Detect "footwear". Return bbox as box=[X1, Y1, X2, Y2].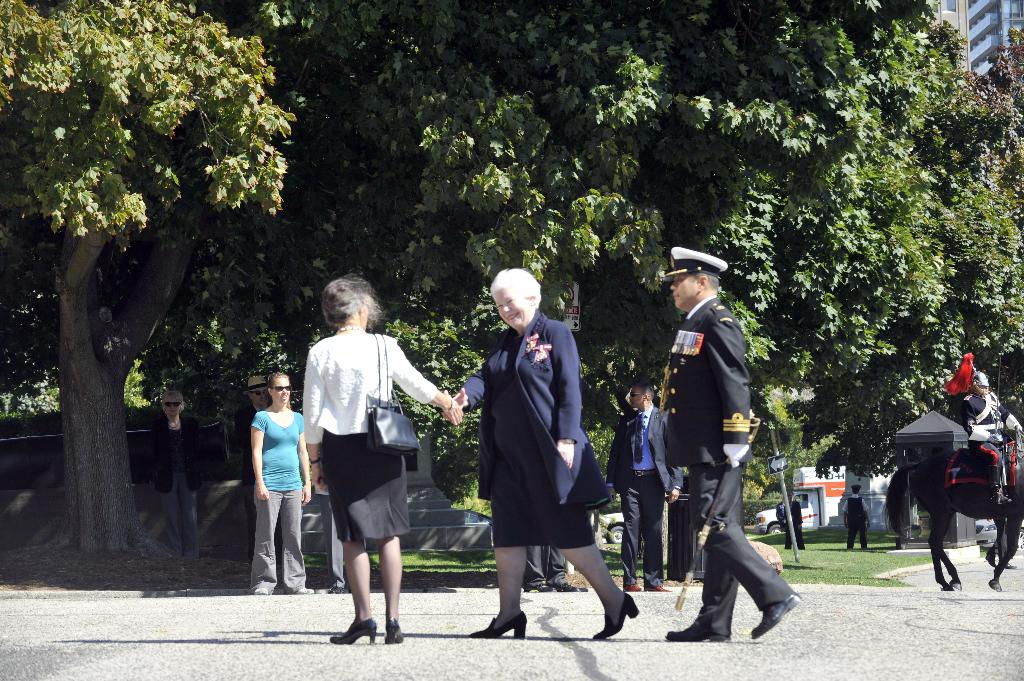
box=[522, 586, 557, 595].
